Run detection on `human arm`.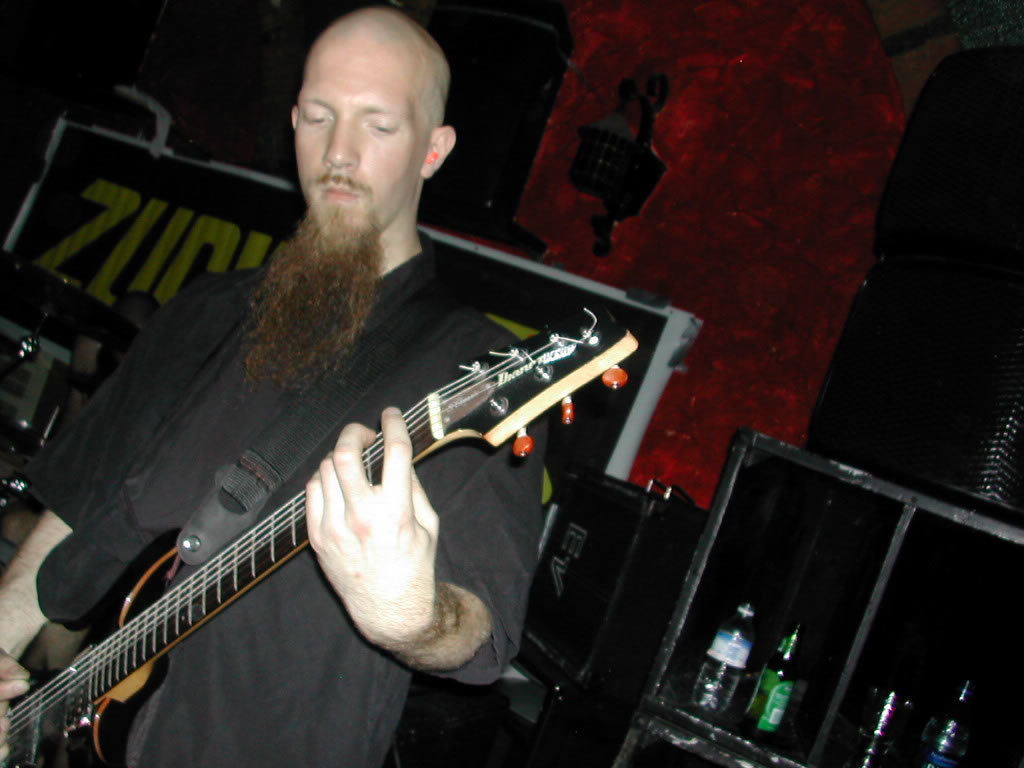
Result: 0/271/195/767.
